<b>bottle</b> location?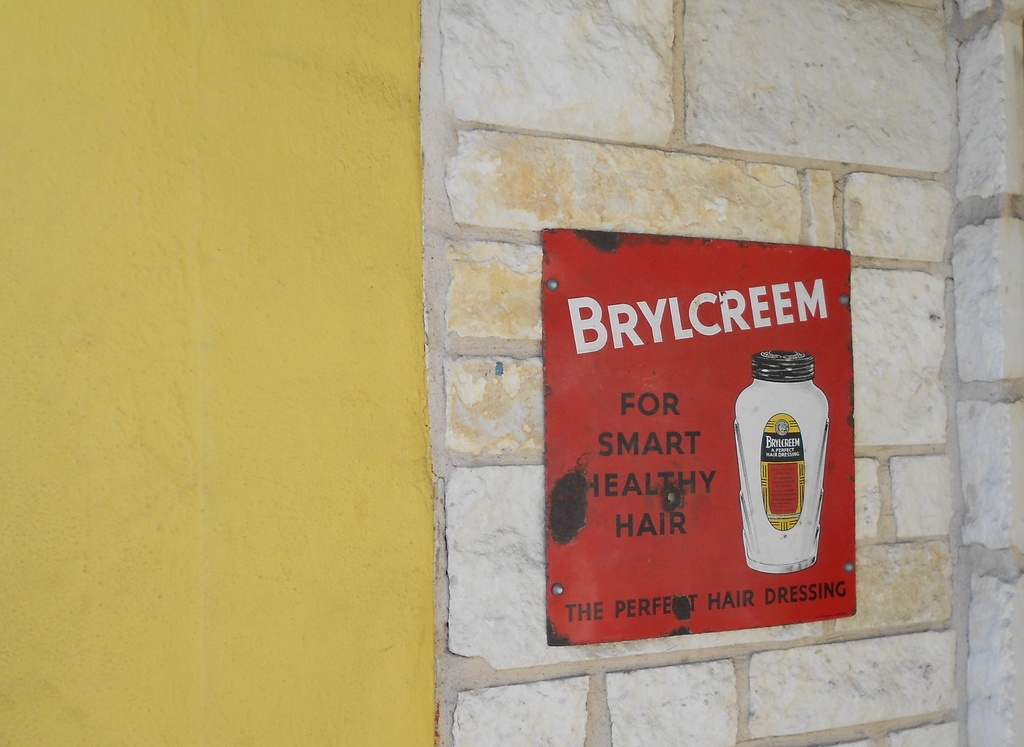
(x1=733, y1=349, x2=831, y2=574)
